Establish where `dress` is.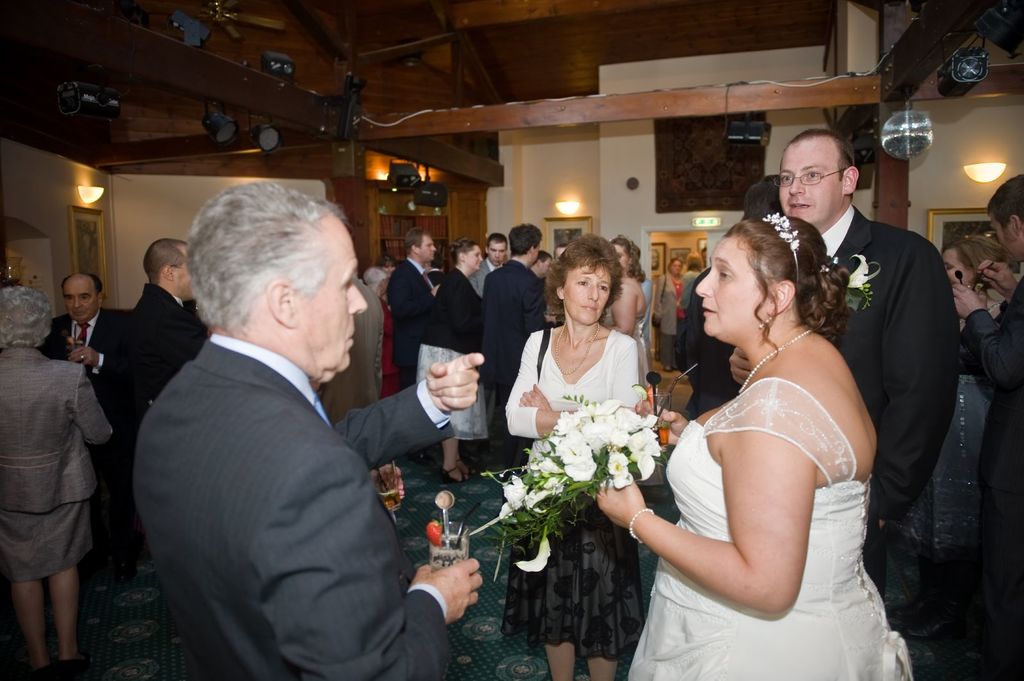
Established at {"x1": 508, "y1": 328, "x2": 640, "y2": 660}.
